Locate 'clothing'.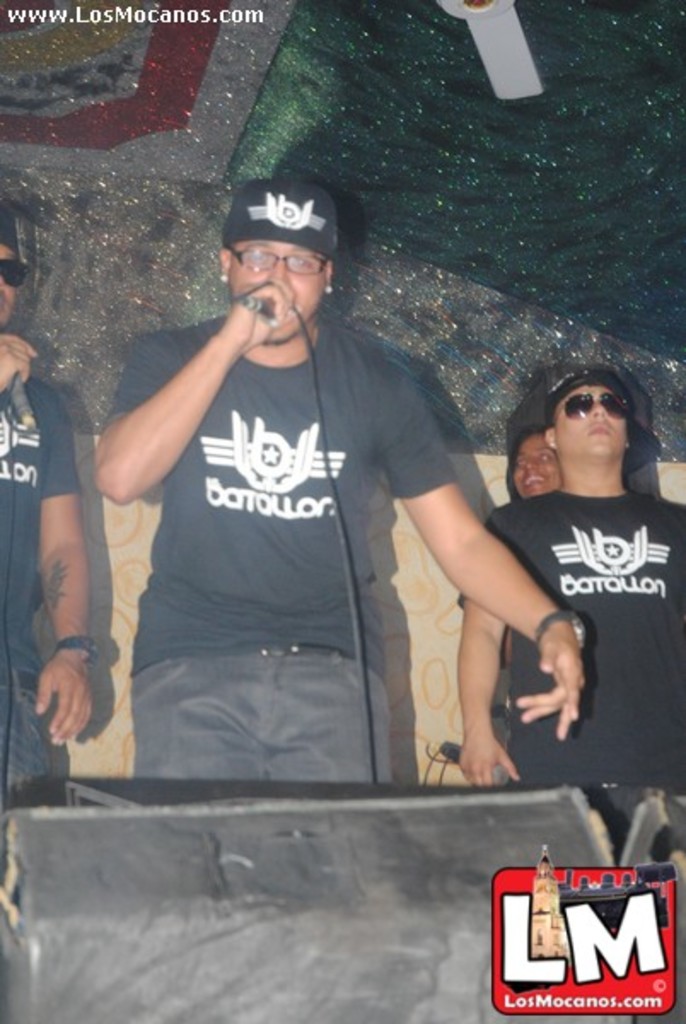
Bounding box: Rect(90, 251, 442, 778).
